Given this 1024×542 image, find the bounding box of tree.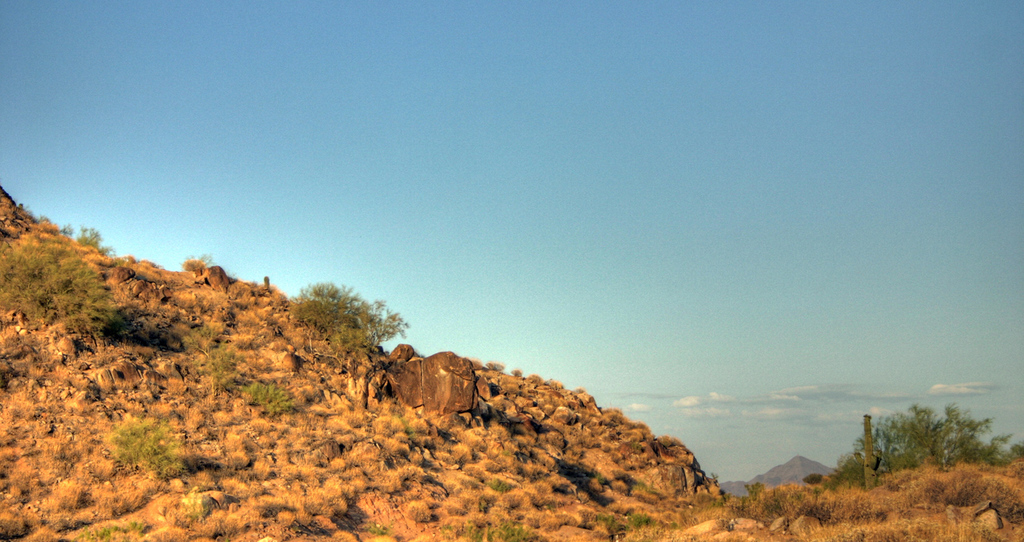
{"left": 281, "top": 269, "right": 405, "bottom": 358}.
